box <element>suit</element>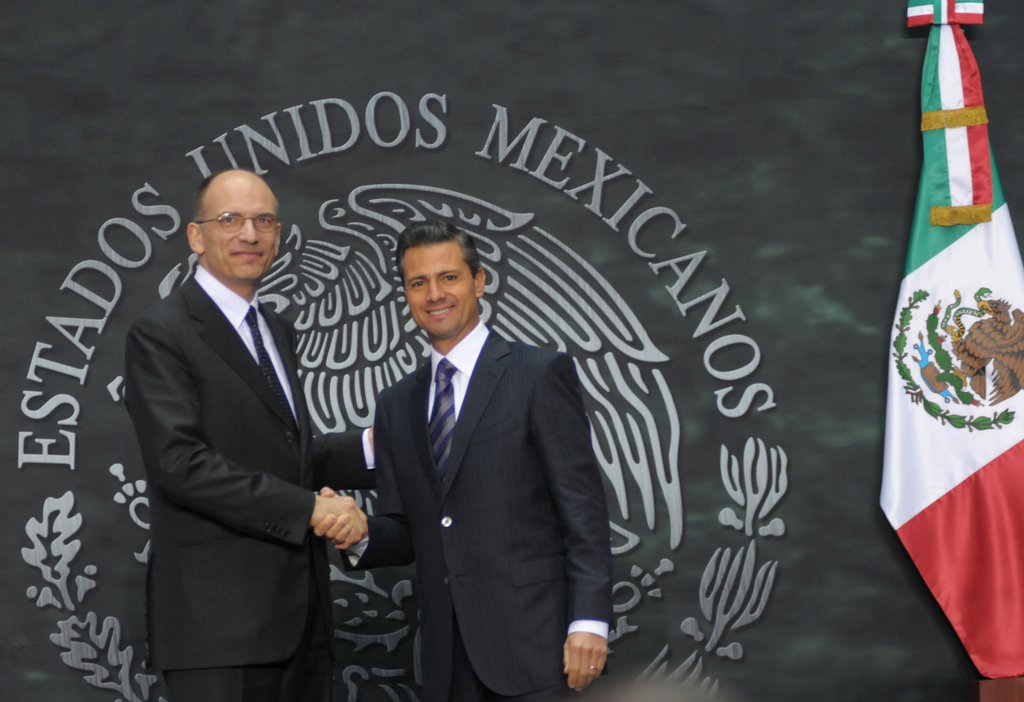
(x1=101, y1=163, x2=362, y2=694)
